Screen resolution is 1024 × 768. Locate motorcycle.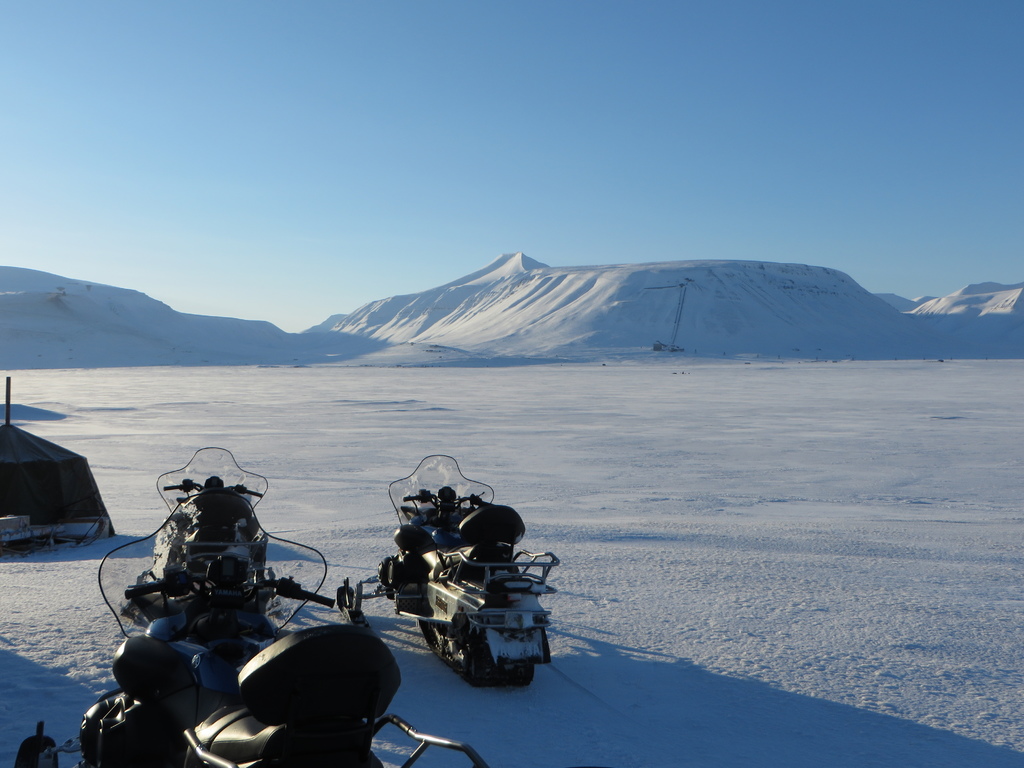
box(159, 447, 268, 515).
